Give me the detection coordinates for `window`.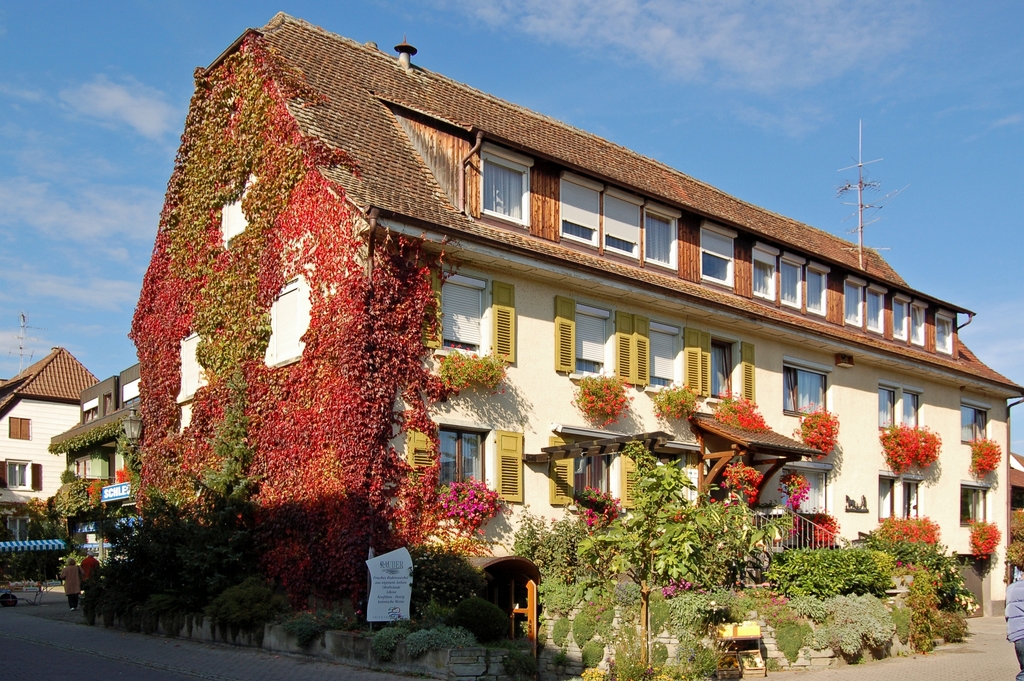
x1=710 y1=340 x2=736 y2=404.
